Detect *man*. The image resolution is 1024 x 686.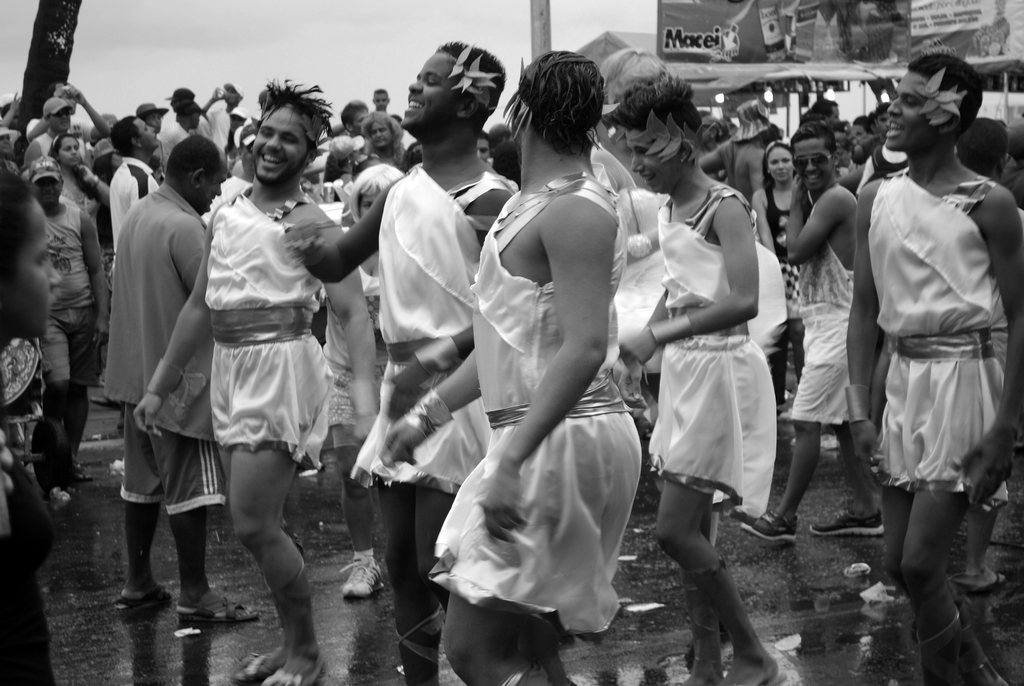
Rect(845, 44, 1012, 658).
